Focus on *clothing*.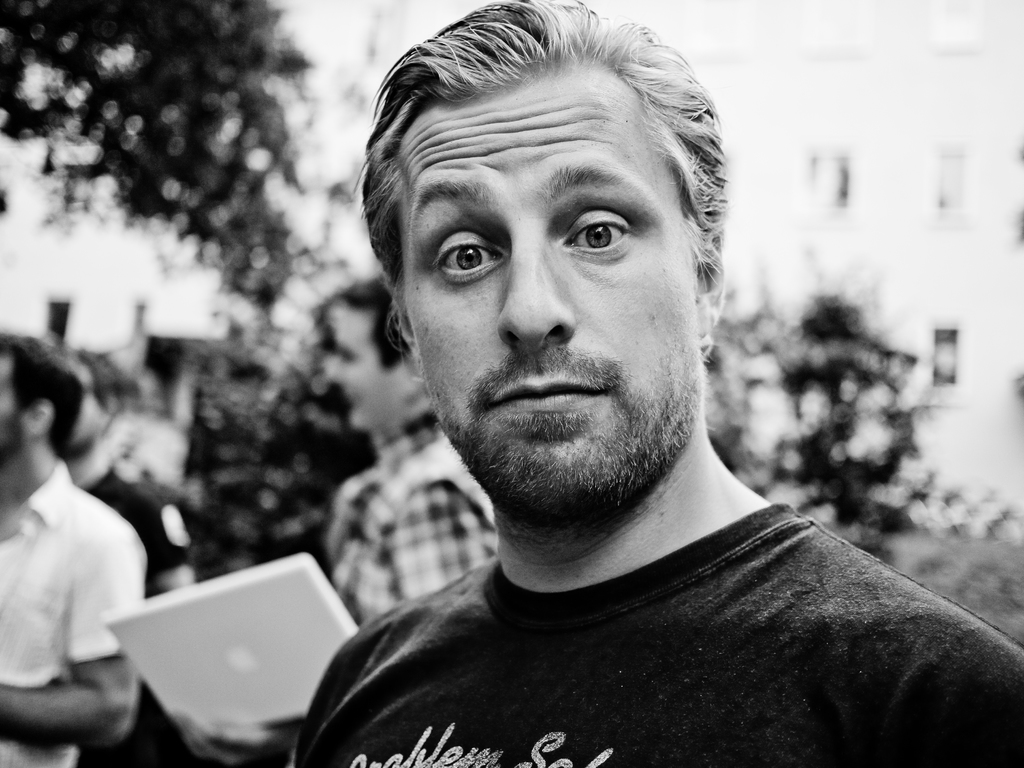
Focused at BBox(238, 447, 1023, 756).
